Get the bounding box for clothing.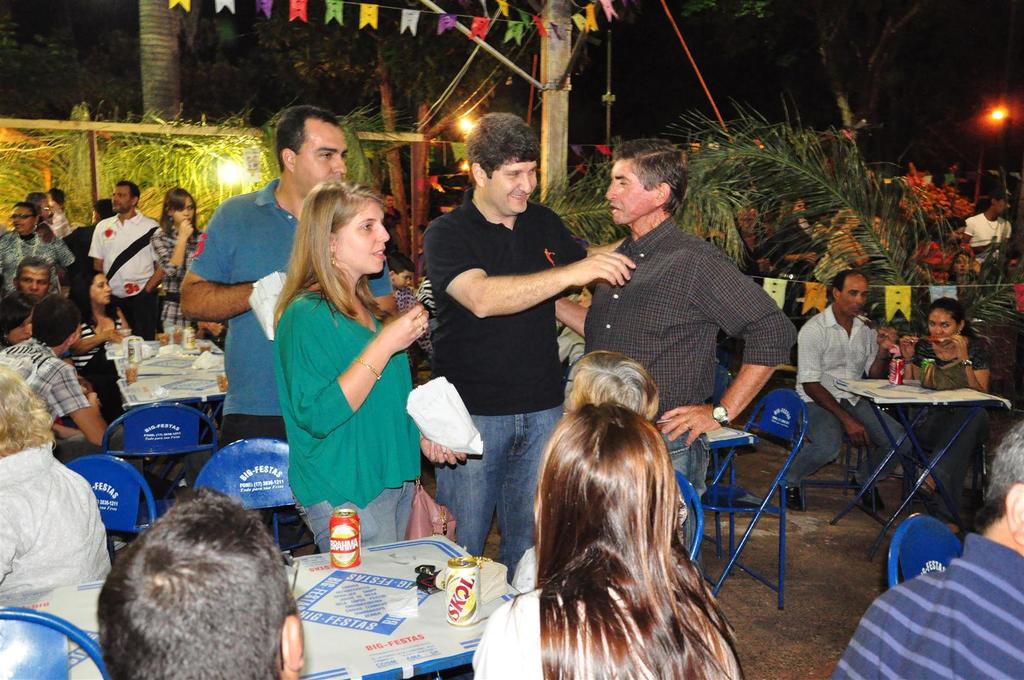
left=830, top=535, right=1023, bottom=679.
